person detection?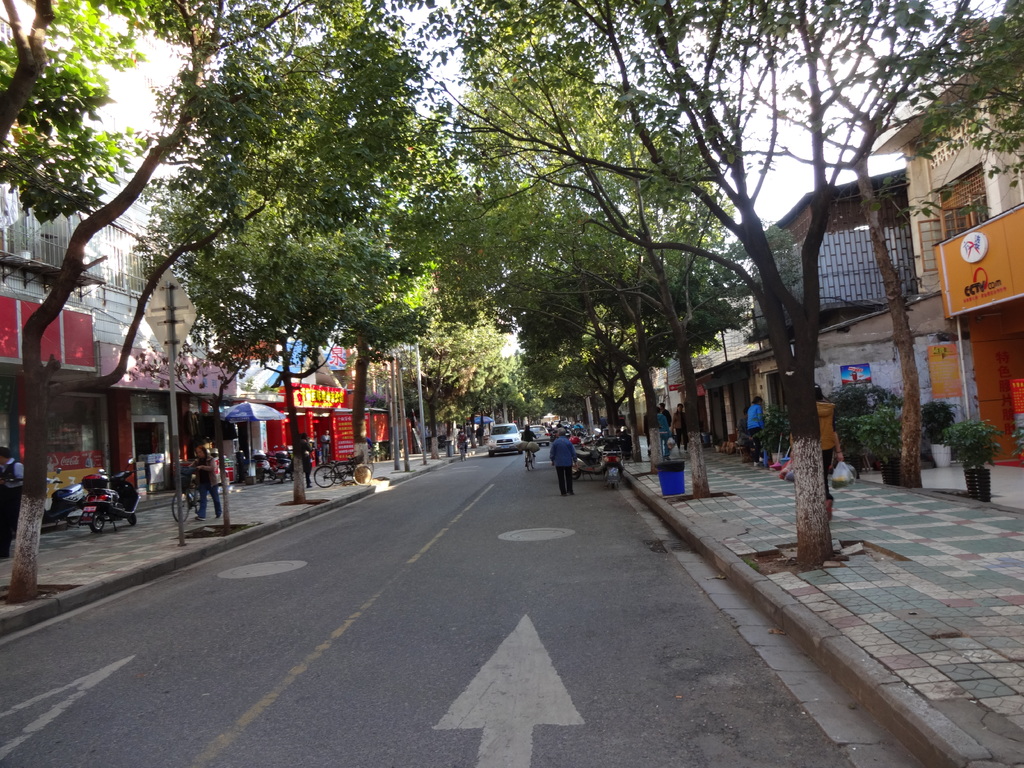
741,393,771,452
